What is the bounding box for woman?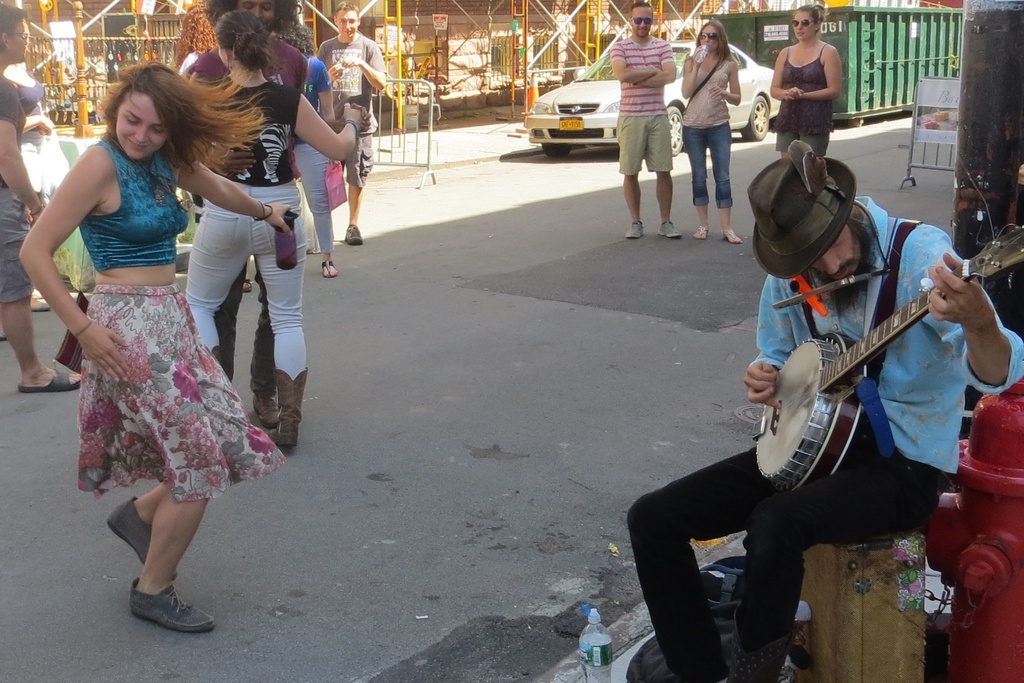
[0, 5, 87, 390].
